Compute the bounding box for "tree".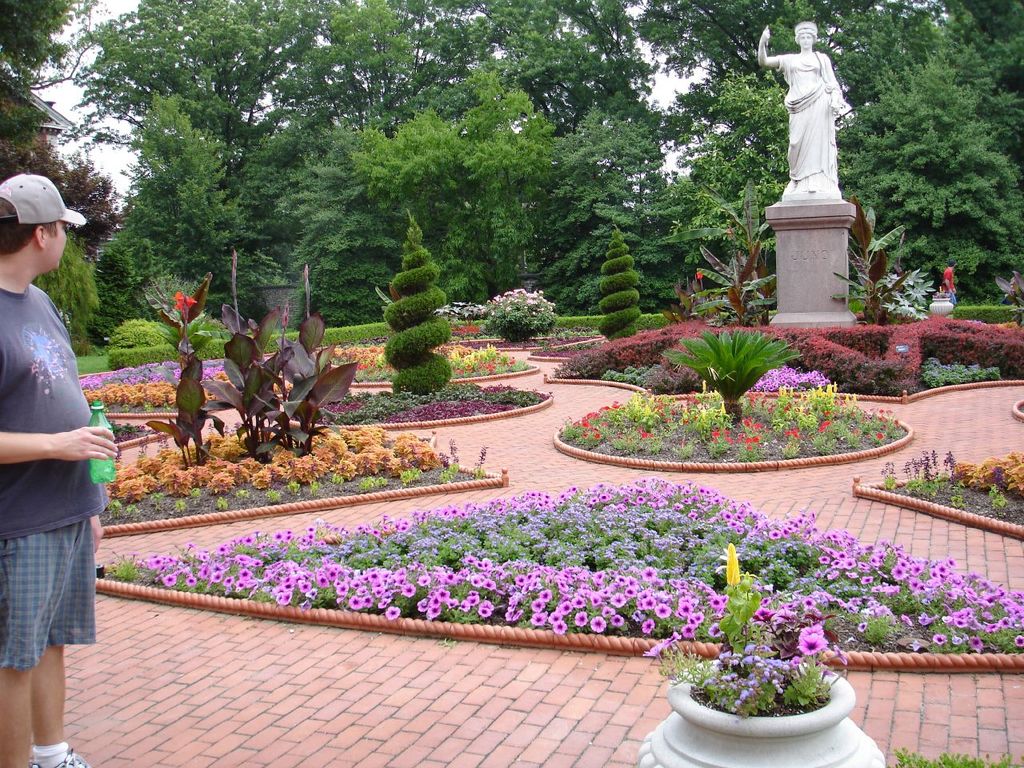
box=[27, 235, 98, 358].
